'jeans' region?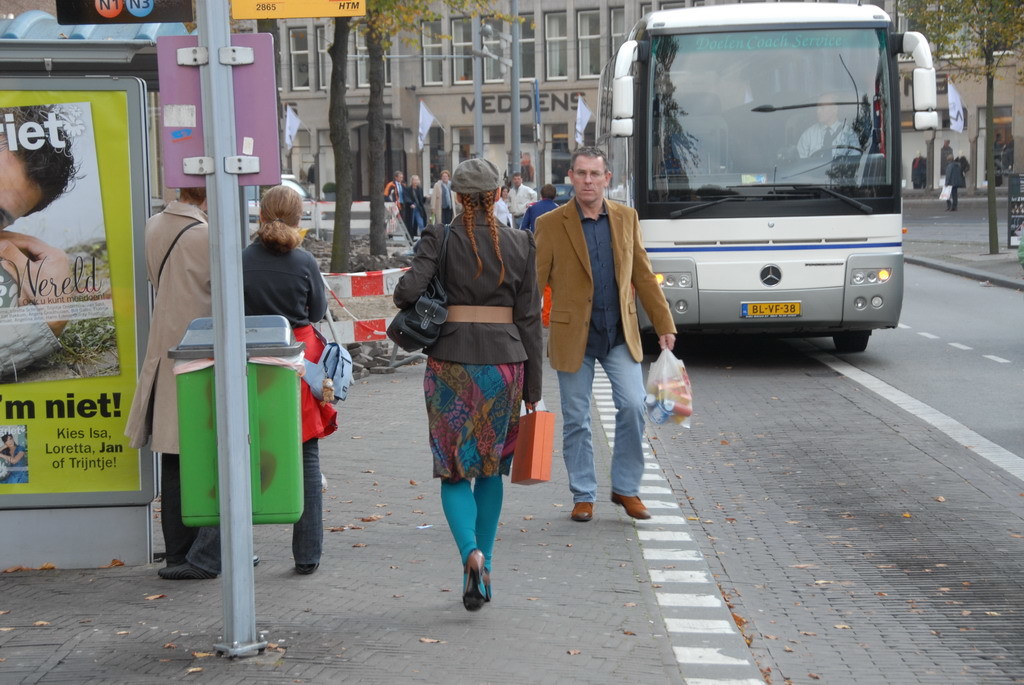
555, 350, 659, 524
